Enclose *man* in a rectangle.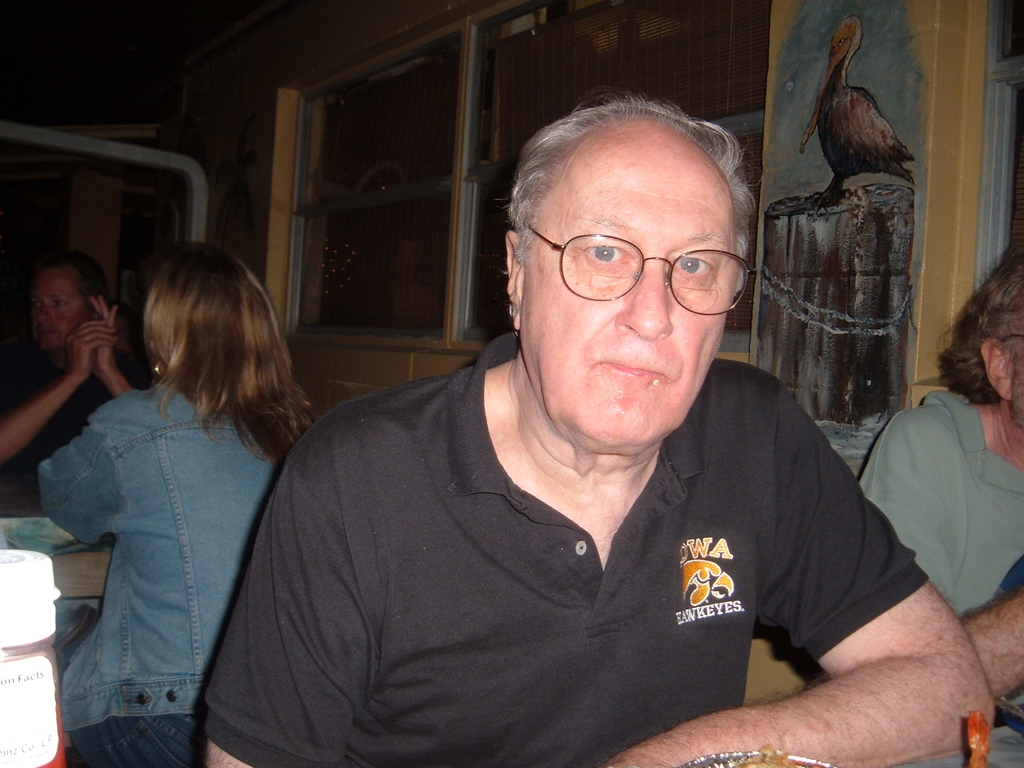
crop(193, 95, 996, 767).
